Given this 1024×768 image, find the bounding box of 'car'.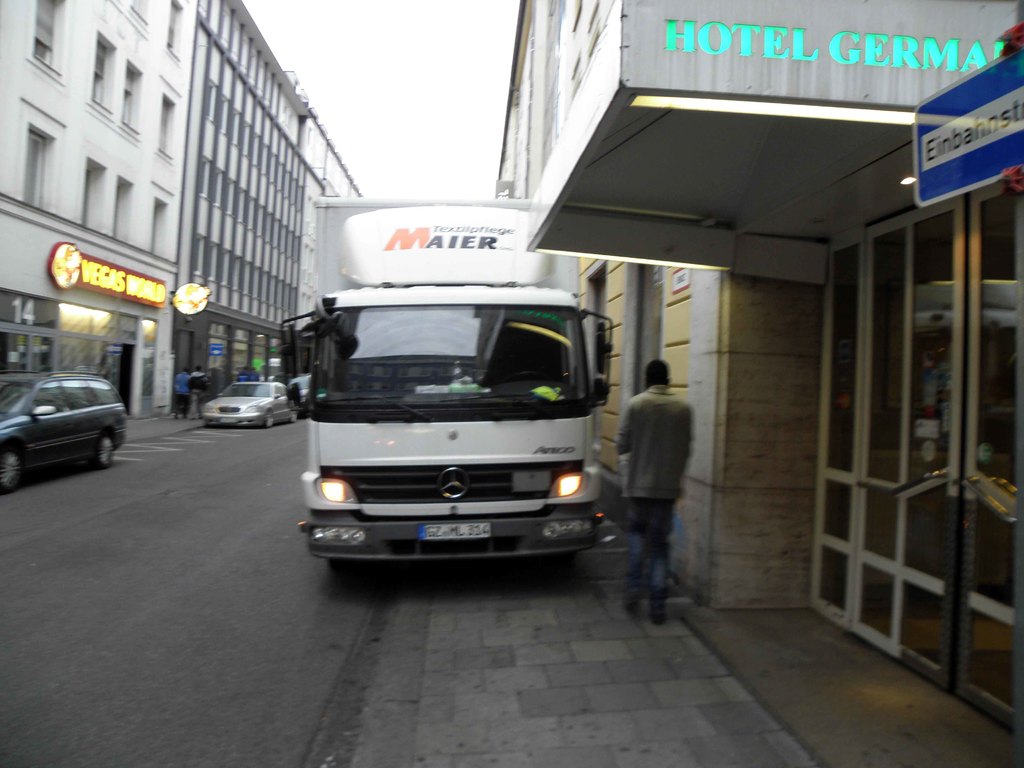
(0,372,127,494).
